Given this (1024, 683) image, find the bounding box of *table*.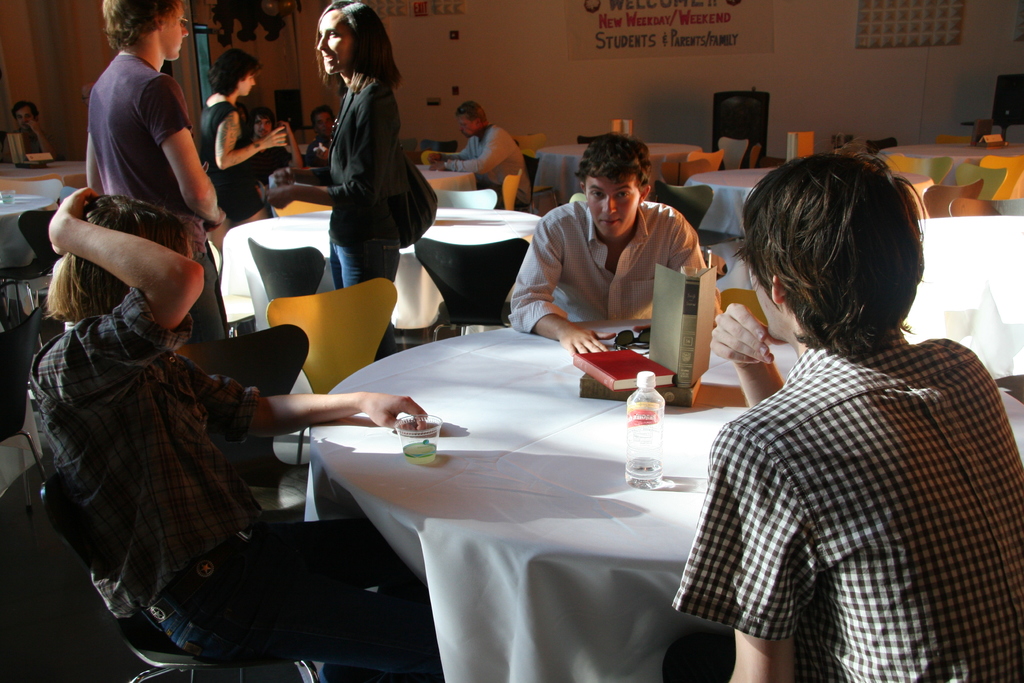
(873, 138, 1023, 185).
